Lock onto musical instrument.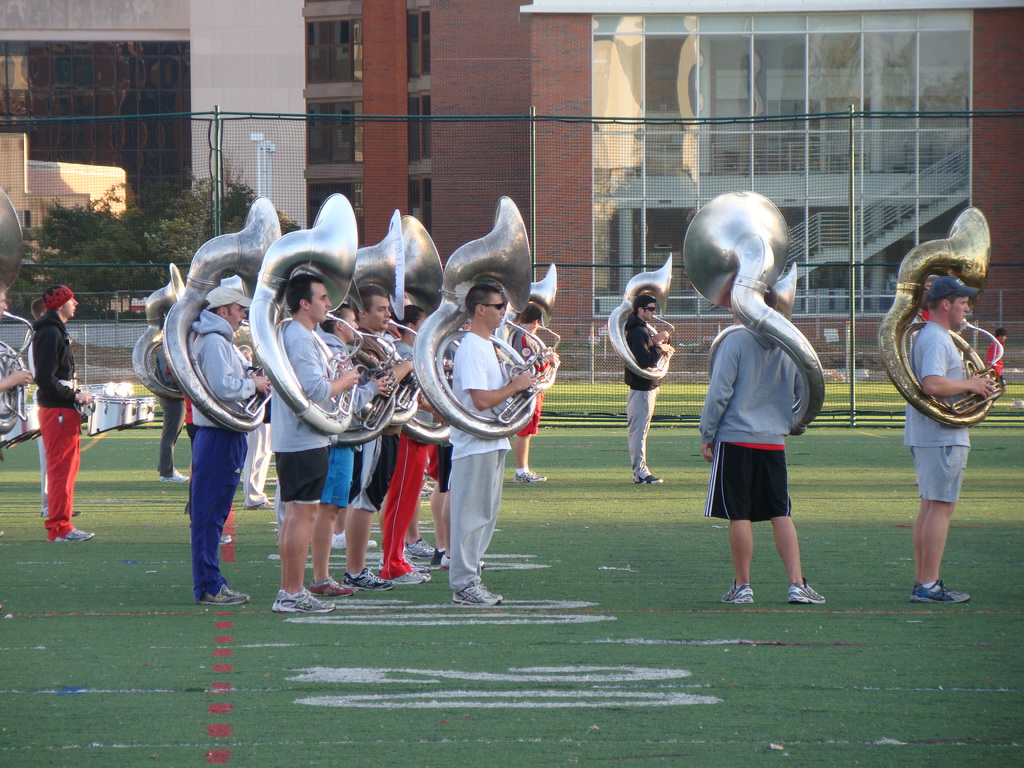
Locked: 868, 206, 1010, 424.
